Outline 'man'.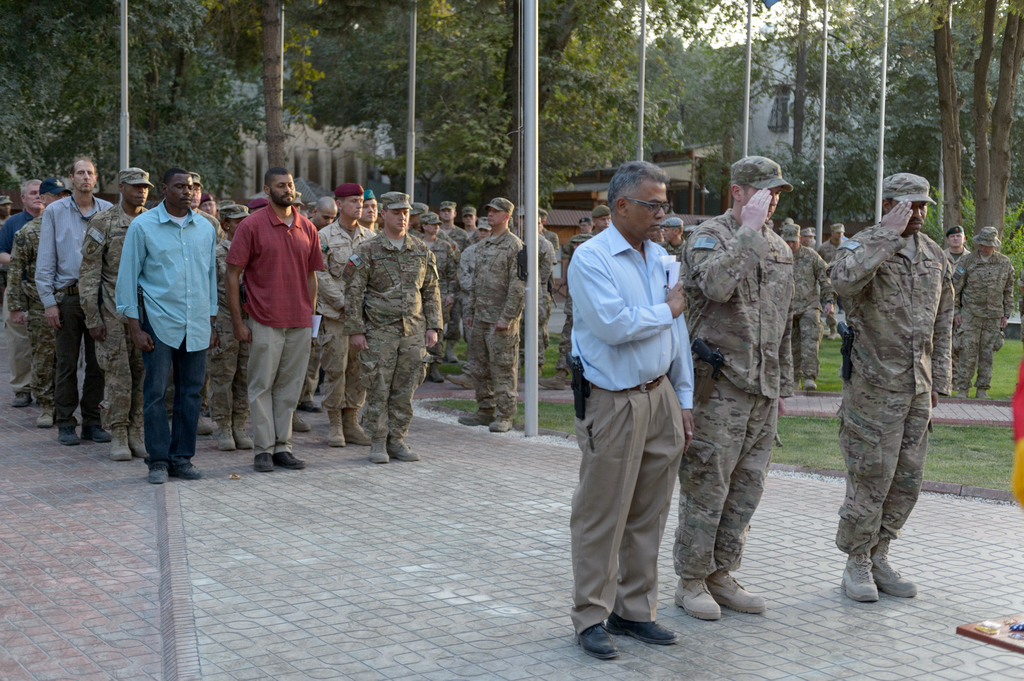
Outline: 780/218/792/229.
